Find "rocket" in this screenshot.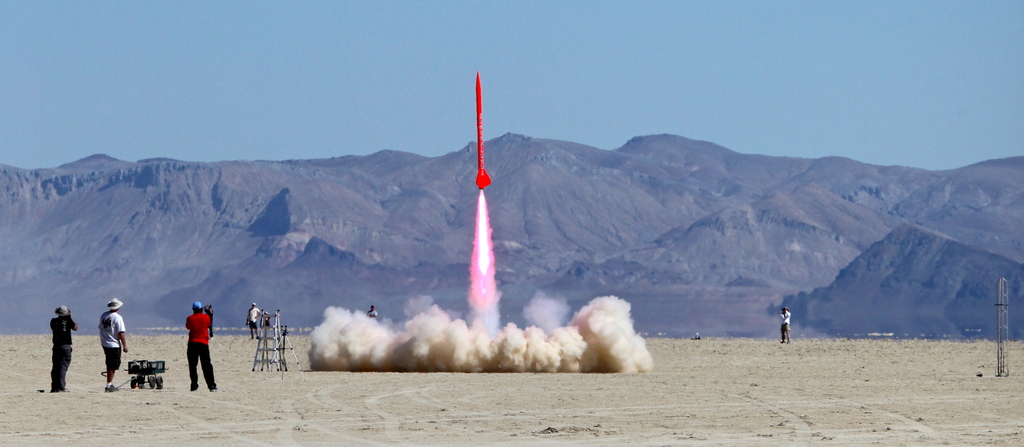
The bounding box for "rocket" is l=478, t=65, r=494, b=194.
